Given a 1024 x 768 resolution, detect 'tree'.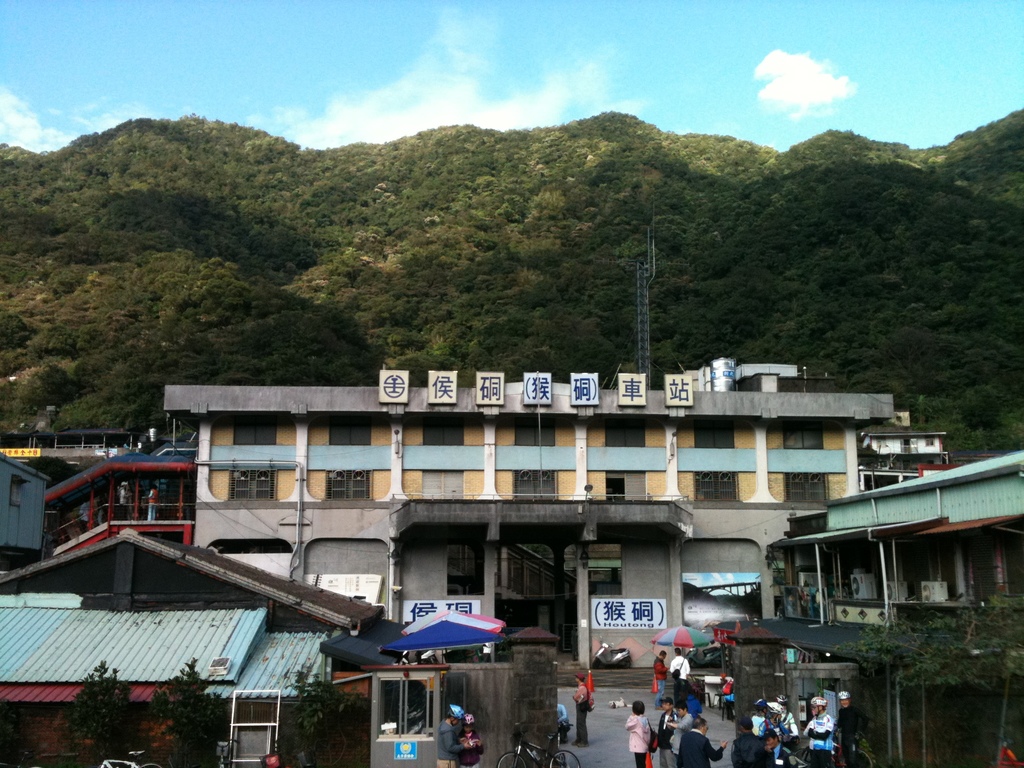
l=278, t=666, r=375, b=767.
